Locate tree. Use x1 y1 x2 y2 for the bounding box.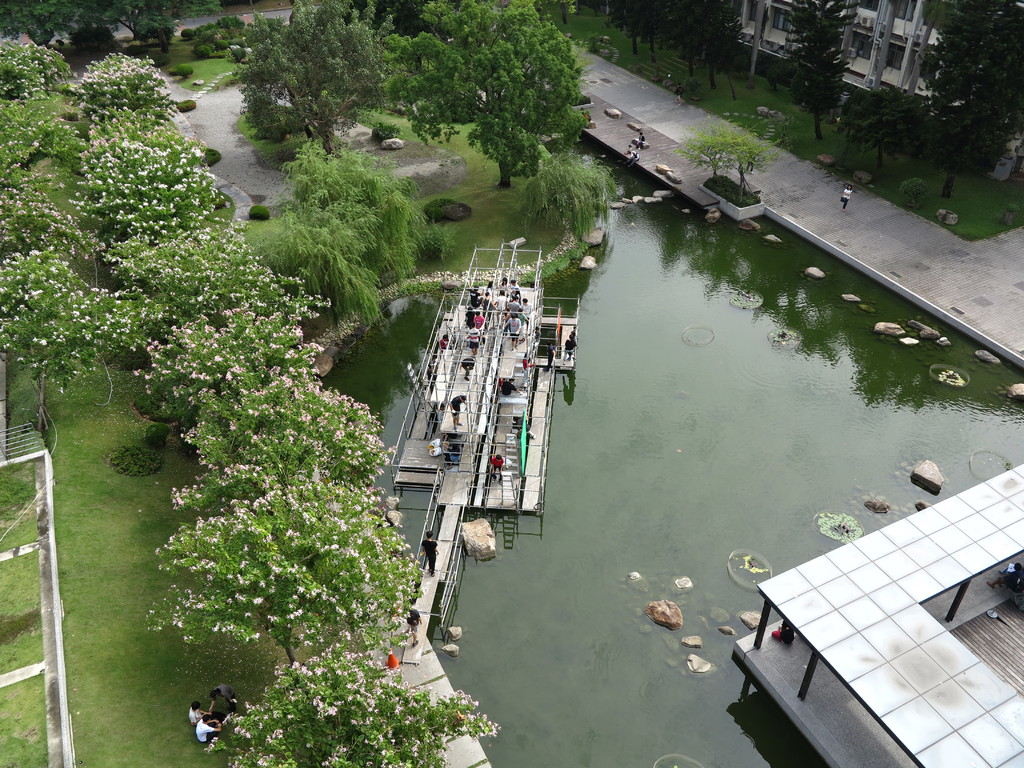
218 4 395 161.
